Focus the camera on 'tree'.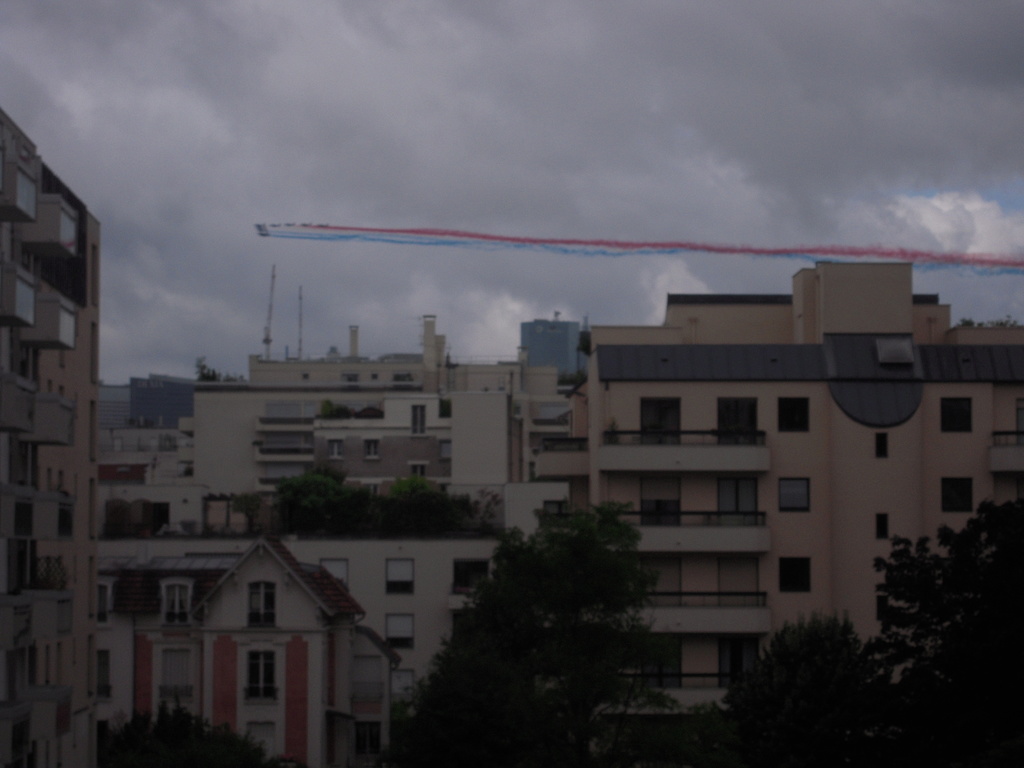
Focus region: 392/487/714/767.
